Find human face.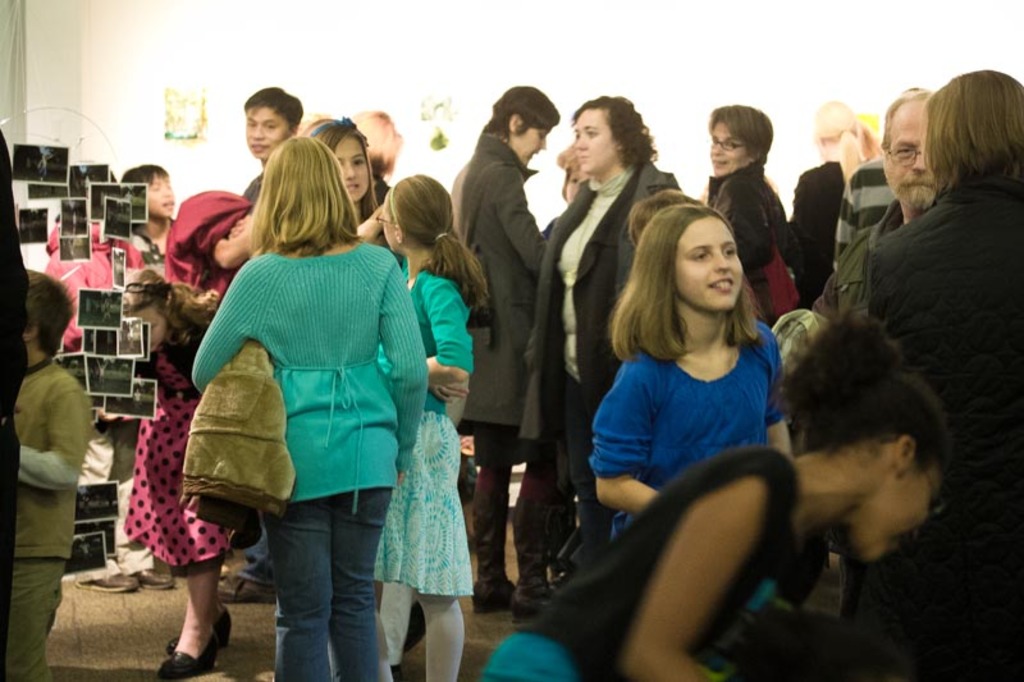
Rect(842, 468, 938, 564).
